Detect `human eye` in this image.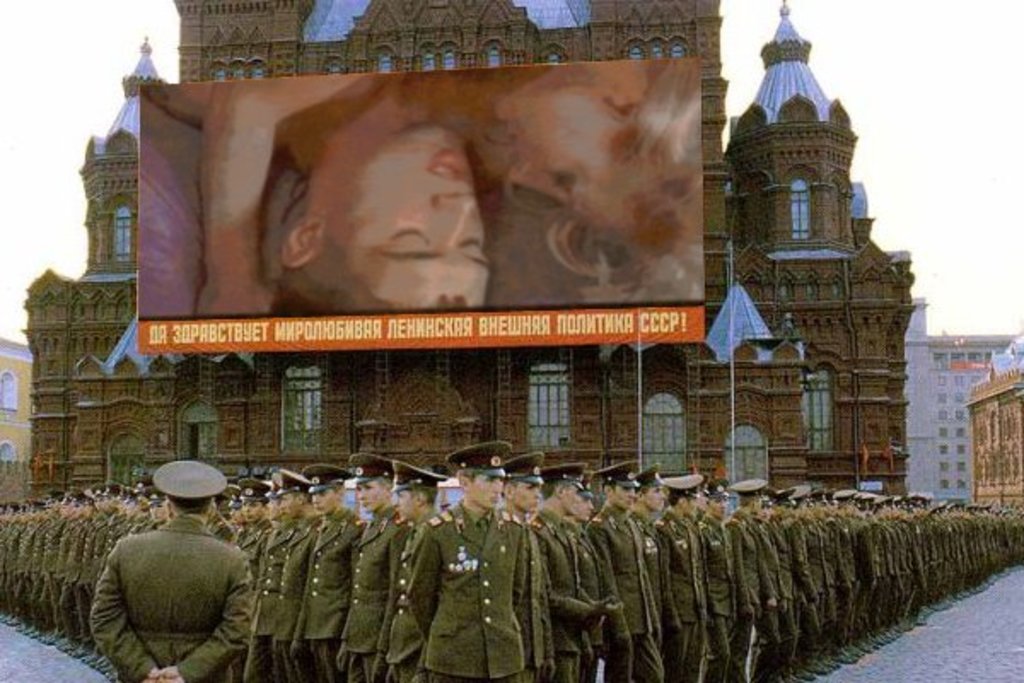
Detection: <region>553, 171, 573, 188</region>.
